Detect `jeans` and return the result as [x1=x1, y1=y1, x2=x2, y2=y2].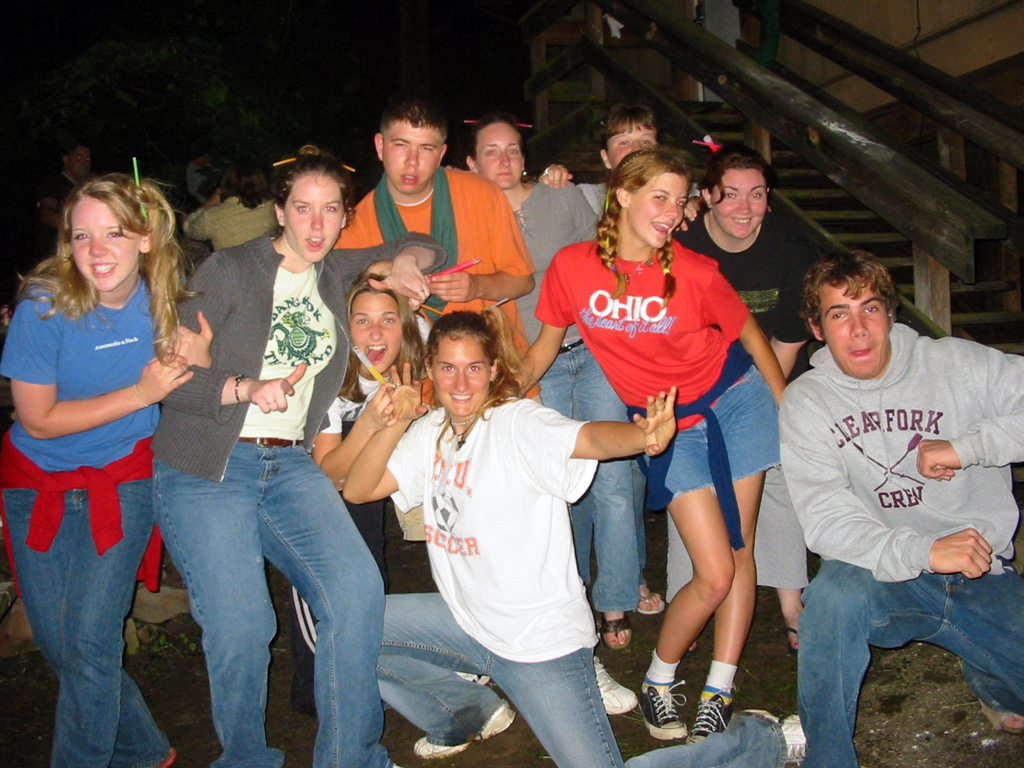
[x1=142, y1=435, x2=381, y2=761].
